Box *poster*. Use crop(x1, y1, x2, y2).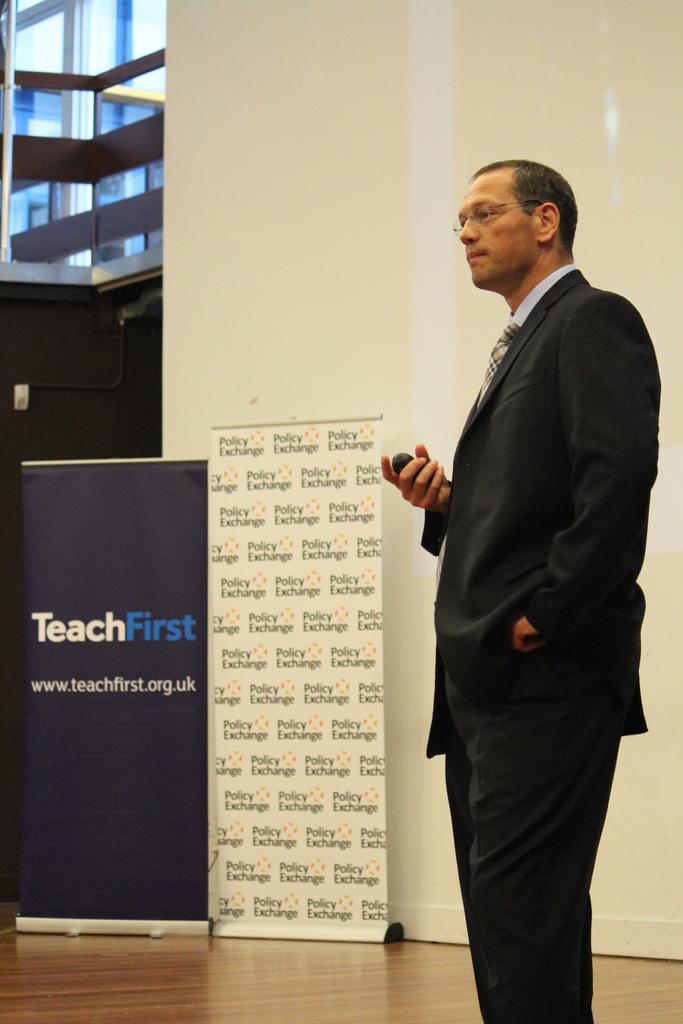
crop(13, 461, 214, 934).
